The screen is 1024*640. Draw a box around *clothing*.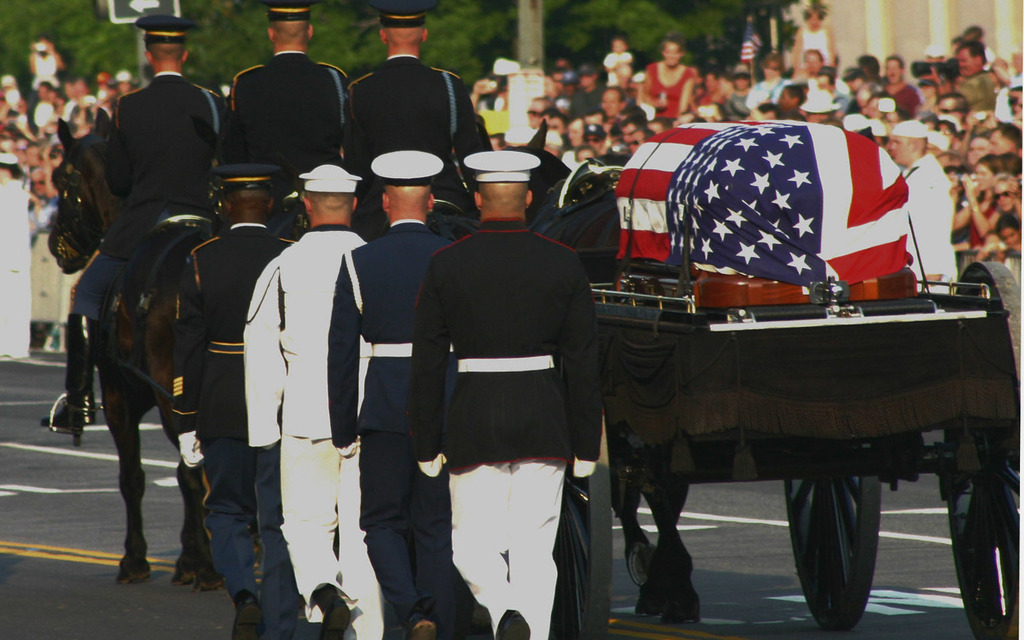
345,54,508,216.
